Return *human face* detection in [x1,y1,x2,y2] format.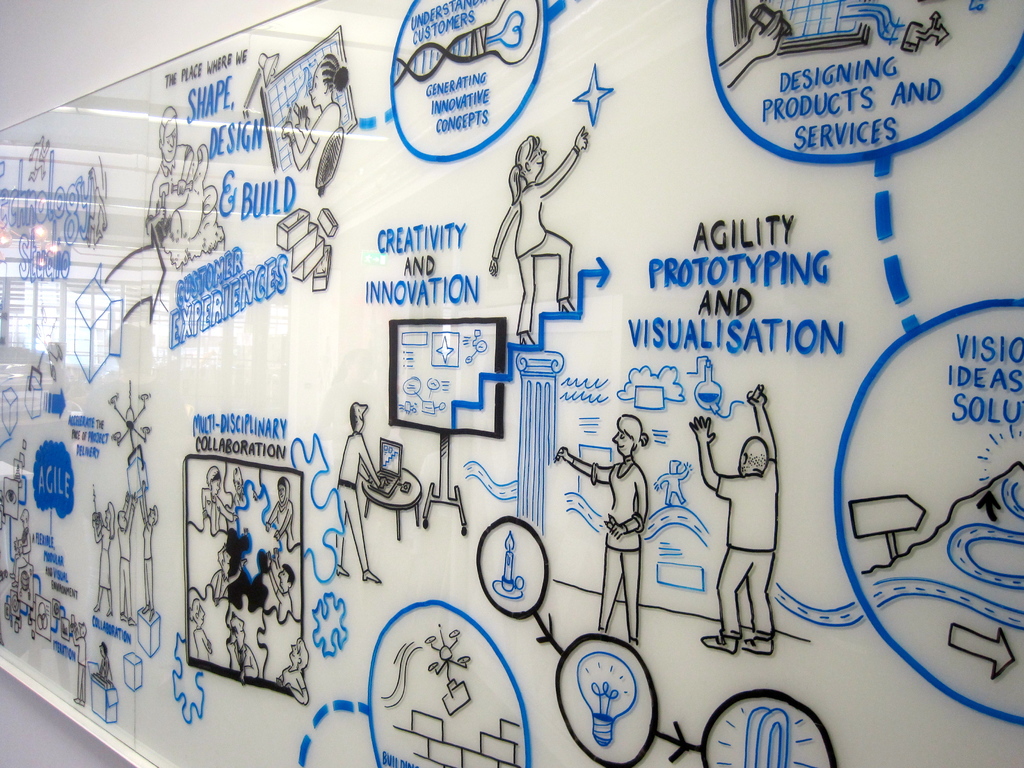
[307,67,323,108].
